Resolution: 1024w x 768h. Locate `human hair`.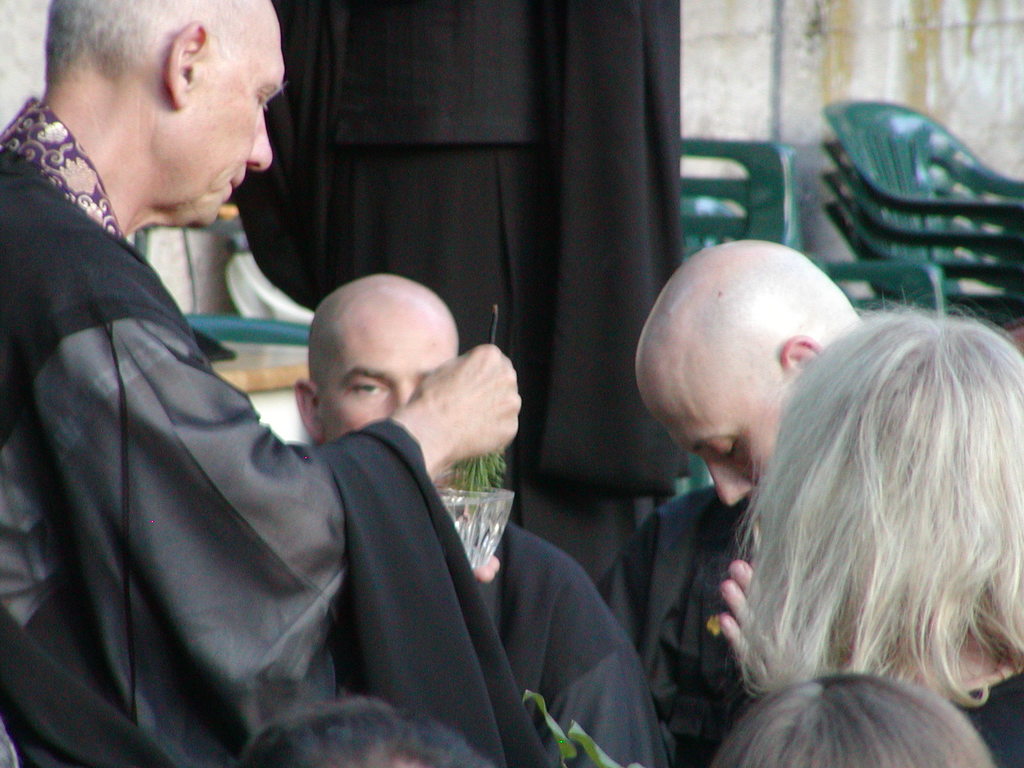
select_region(708, 669, 996, 767).
